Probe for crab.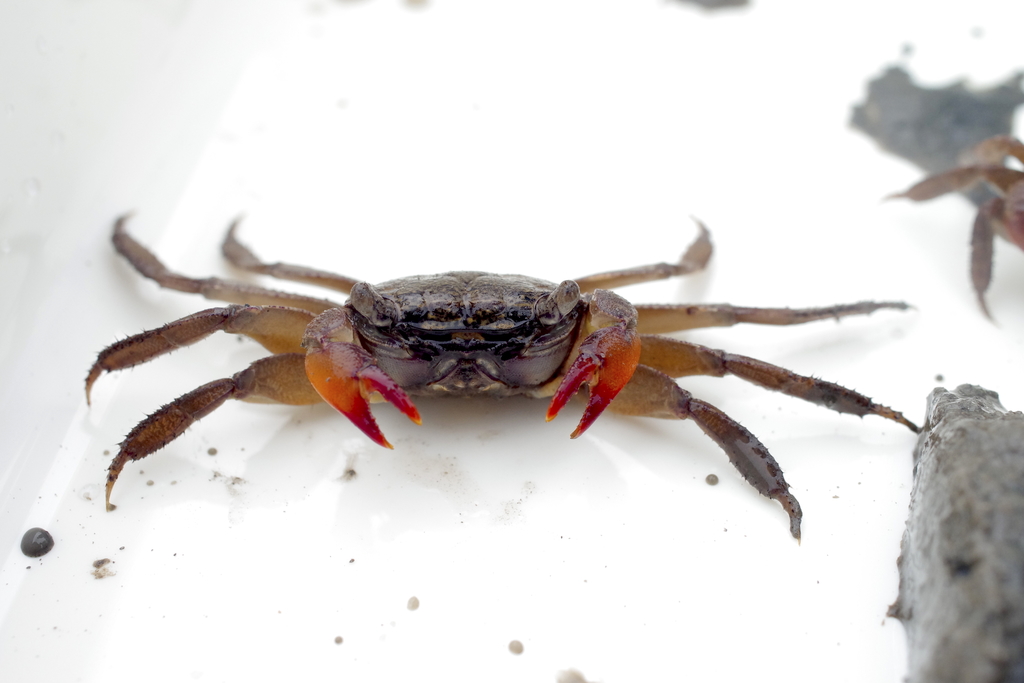
Probe result: {"x1": 72, "y1": 210, "x2": 924, "y2": 550}.
